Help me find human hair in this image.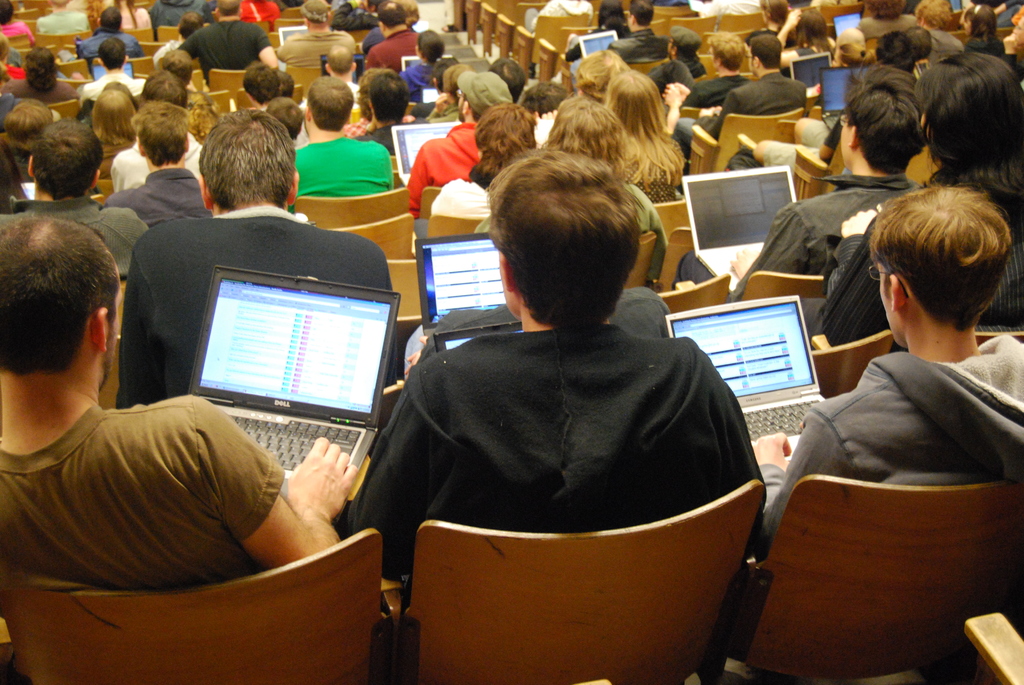
Found it: BBox(29, 114, 108, 203).
